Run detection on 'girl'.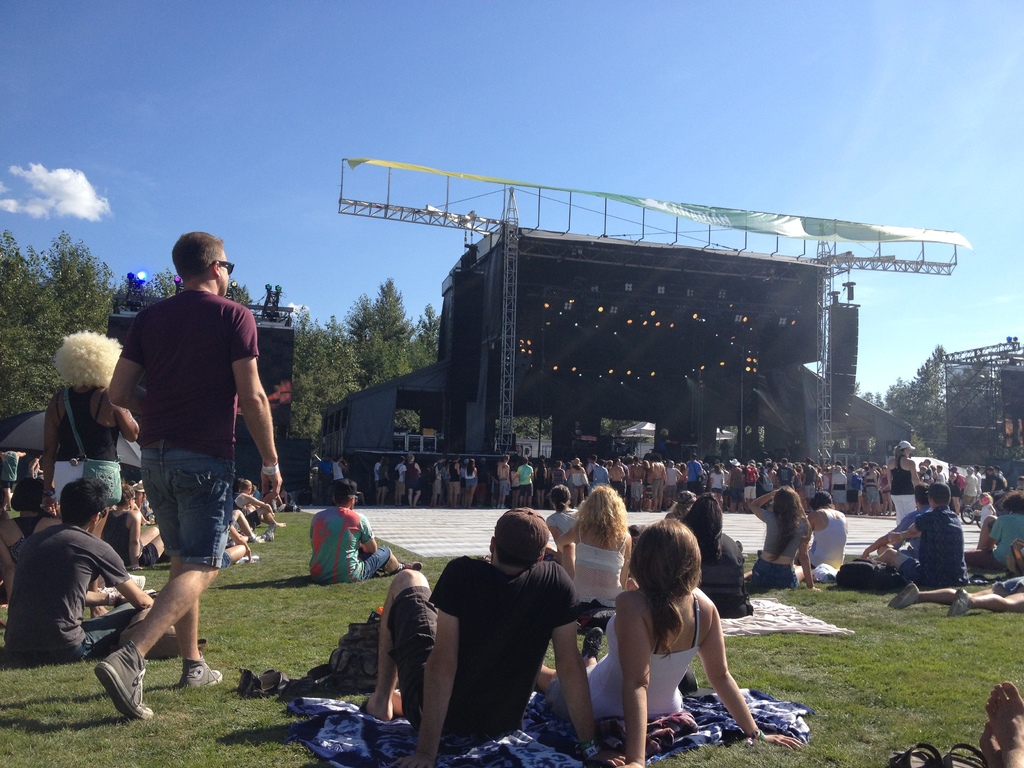
Result: [536, 516, 801, 767].
